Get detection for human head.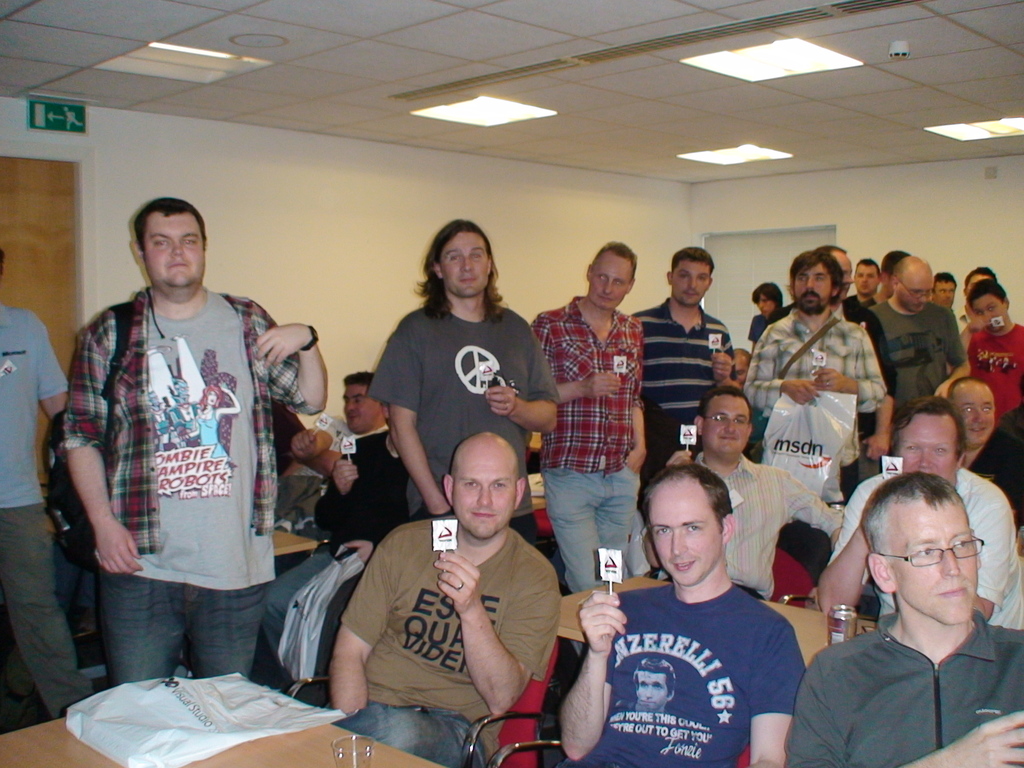
Detection: locate(441, 429, 531, 541).
